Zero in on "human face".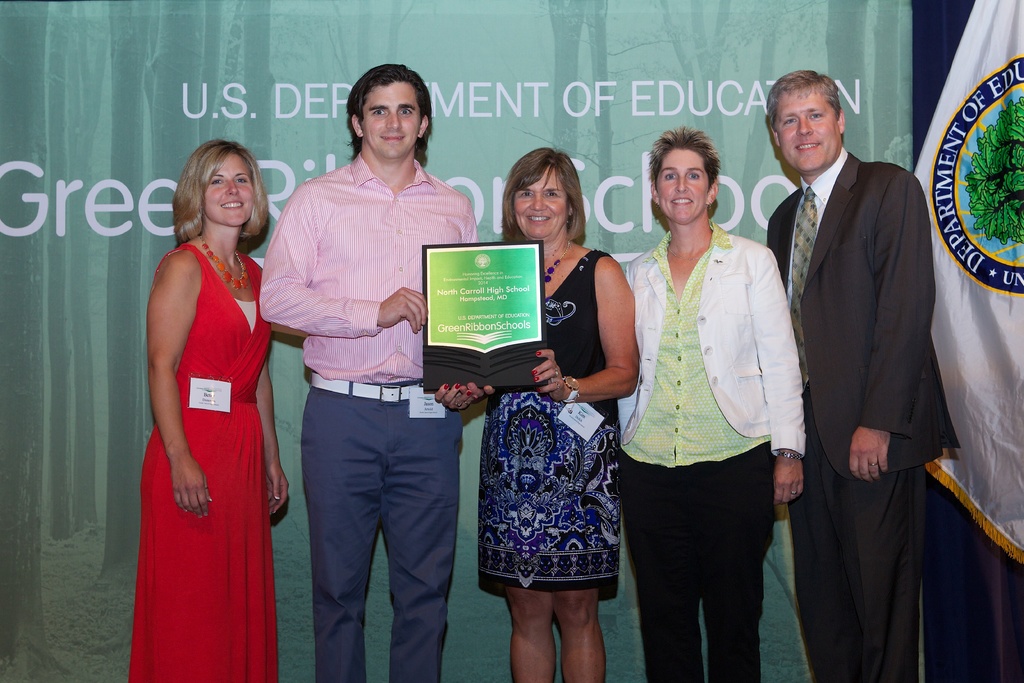
Zeroed in: 774,86,840,170.
